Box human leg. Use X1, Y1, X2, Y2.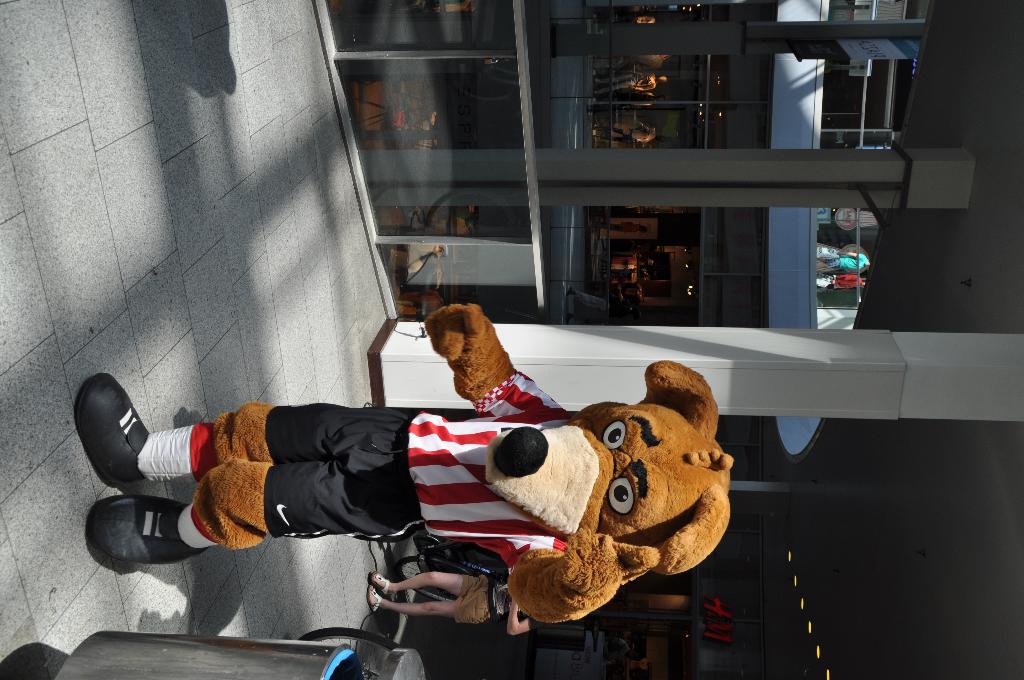
365, 594, 492, 614.
